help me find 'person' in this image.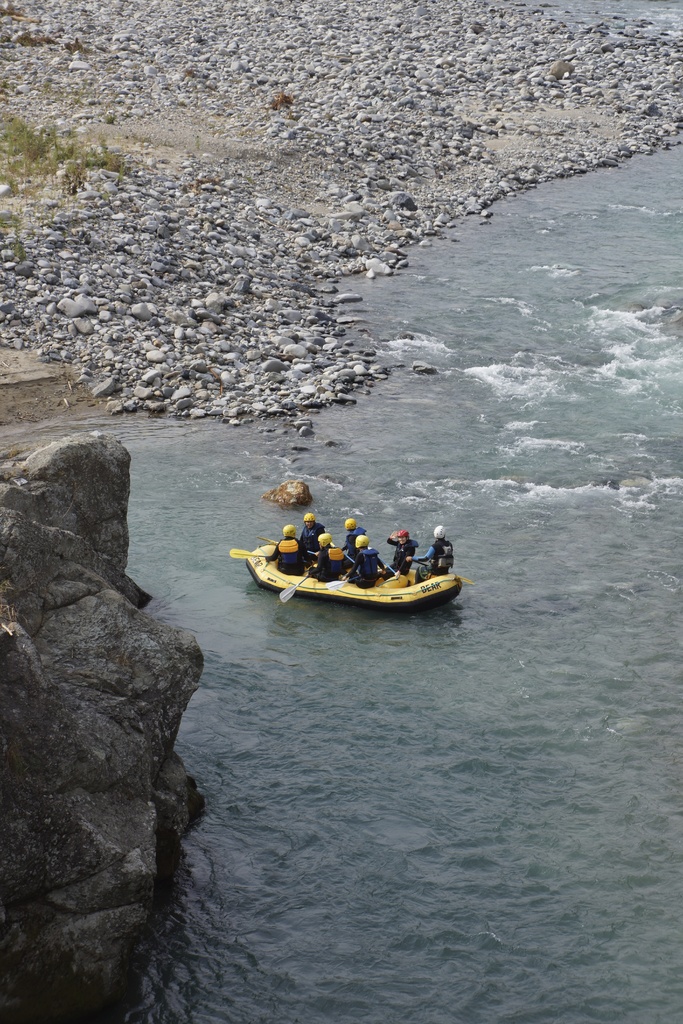
Found it: detection(388, 531, 421, 572).
